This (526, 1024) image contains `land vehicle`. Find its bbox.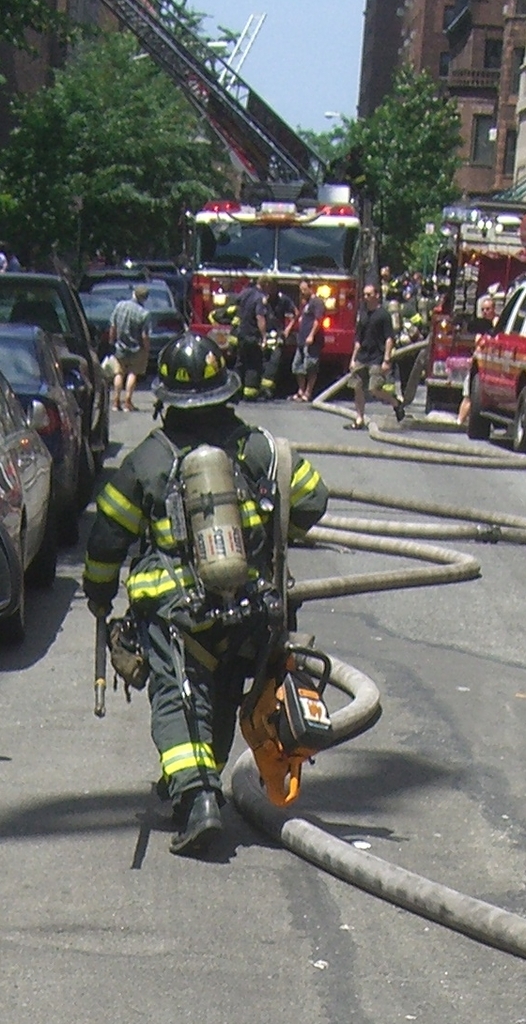
[0, 384, 51, 646].
